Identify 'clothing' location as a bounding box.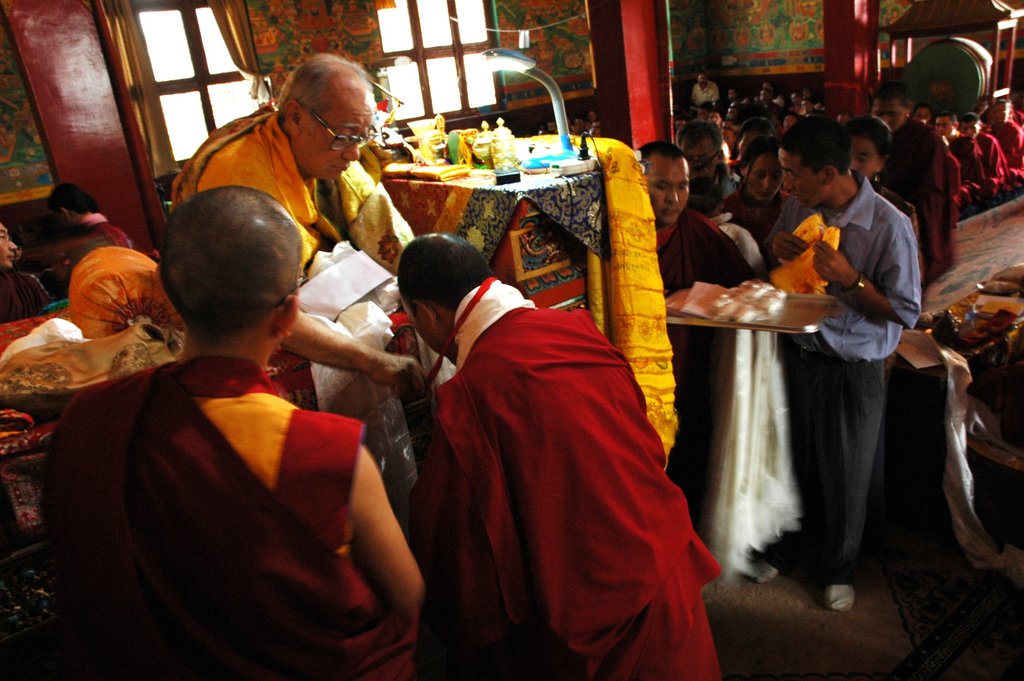
{"left": 43, "top": 351, "right": 403, "bottom": 680}.
